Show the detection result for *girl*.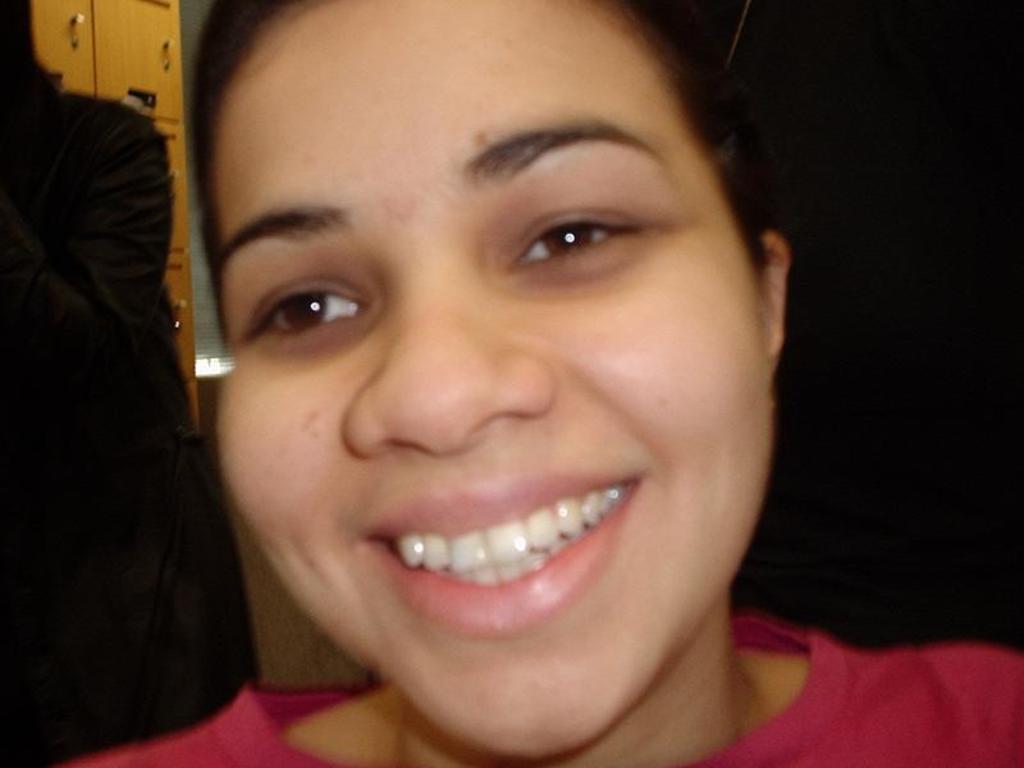
<box>65,0,1023,767</box>.
